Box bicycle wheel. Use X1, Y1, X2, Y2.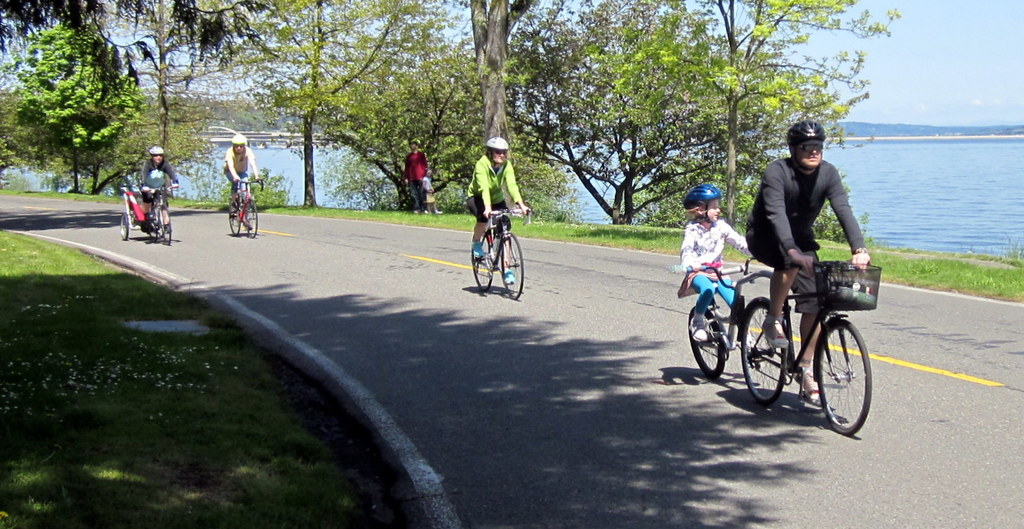
824, 312, 877, 430.
